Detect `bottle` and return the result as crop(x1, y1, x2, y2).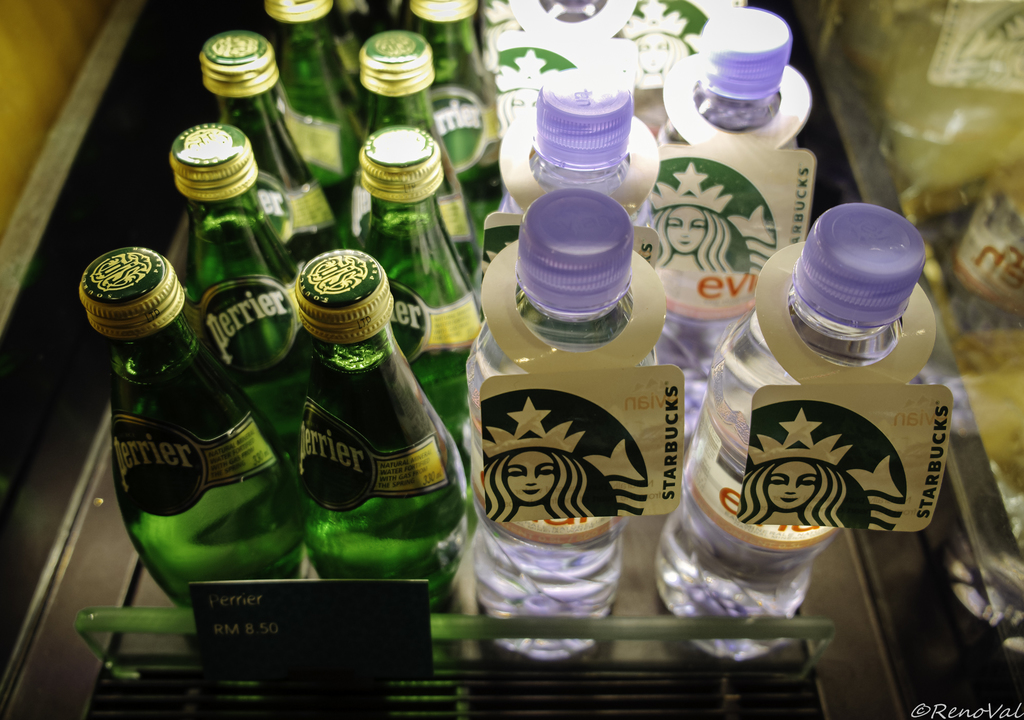
crop(294, 244, 467, 617).
